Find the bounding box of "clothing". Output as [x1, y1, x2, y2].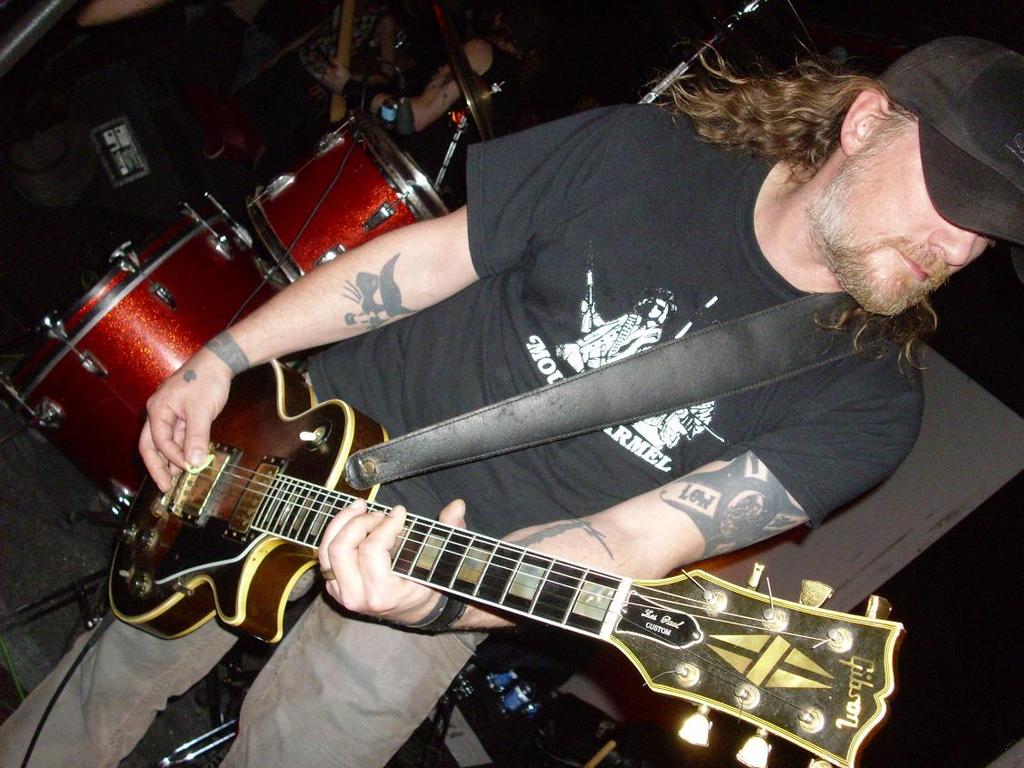
[248, 7, 382, 132].
